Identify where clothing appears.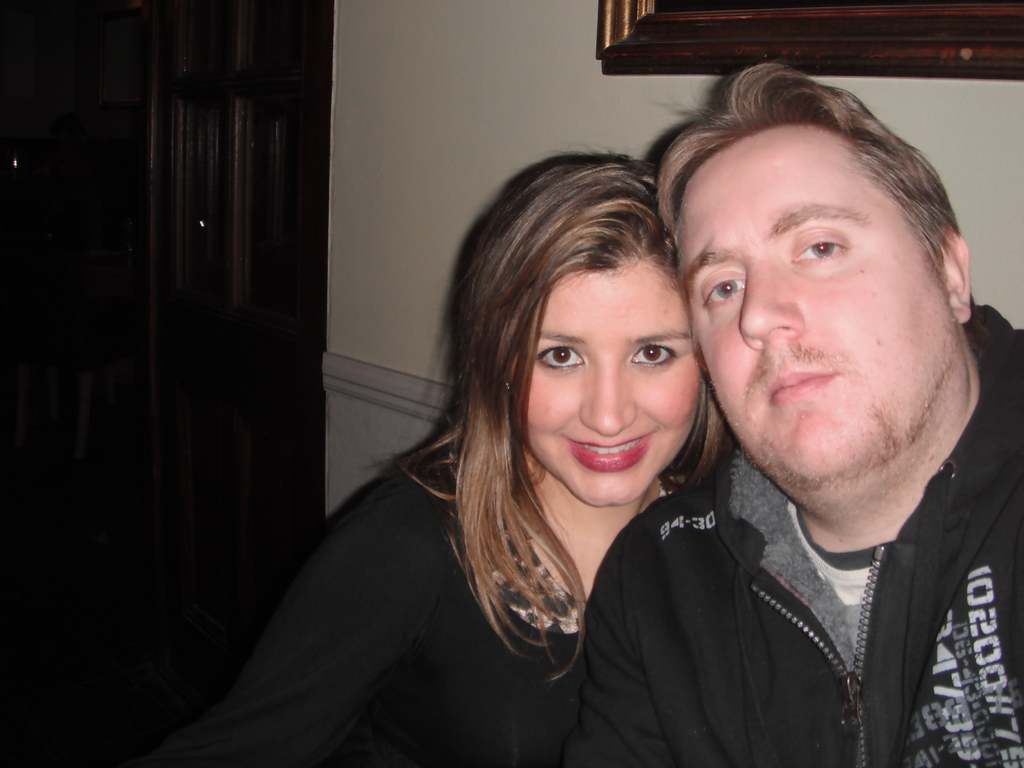
Appears at (x1=556, y1=300, x2=1023, y2=767).
